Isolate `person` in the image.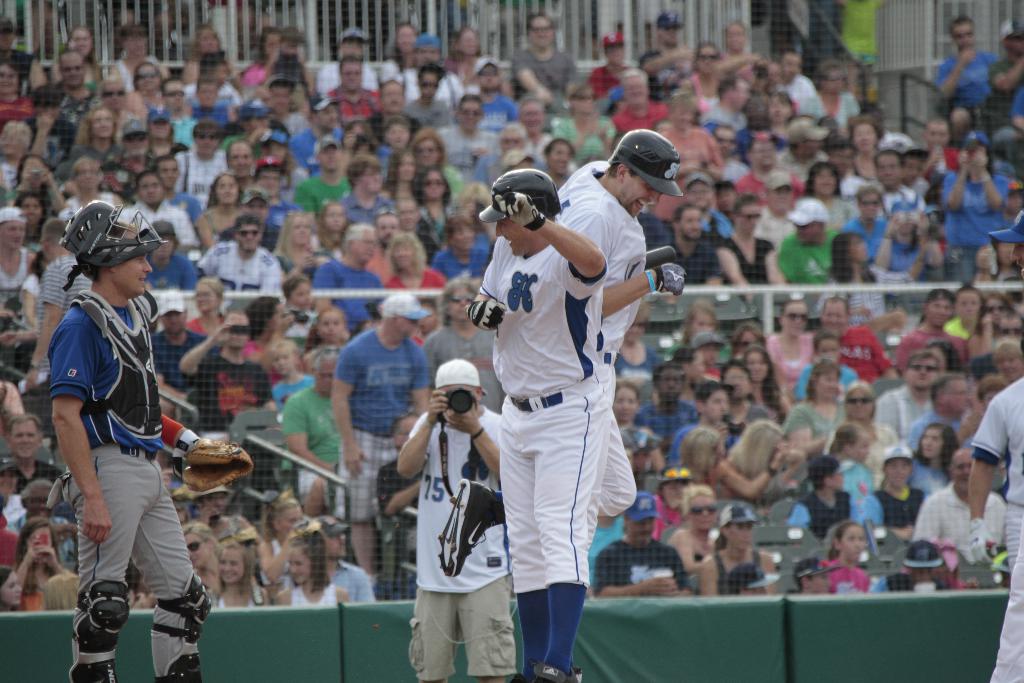
Isolated region: (276,528,351,605).
